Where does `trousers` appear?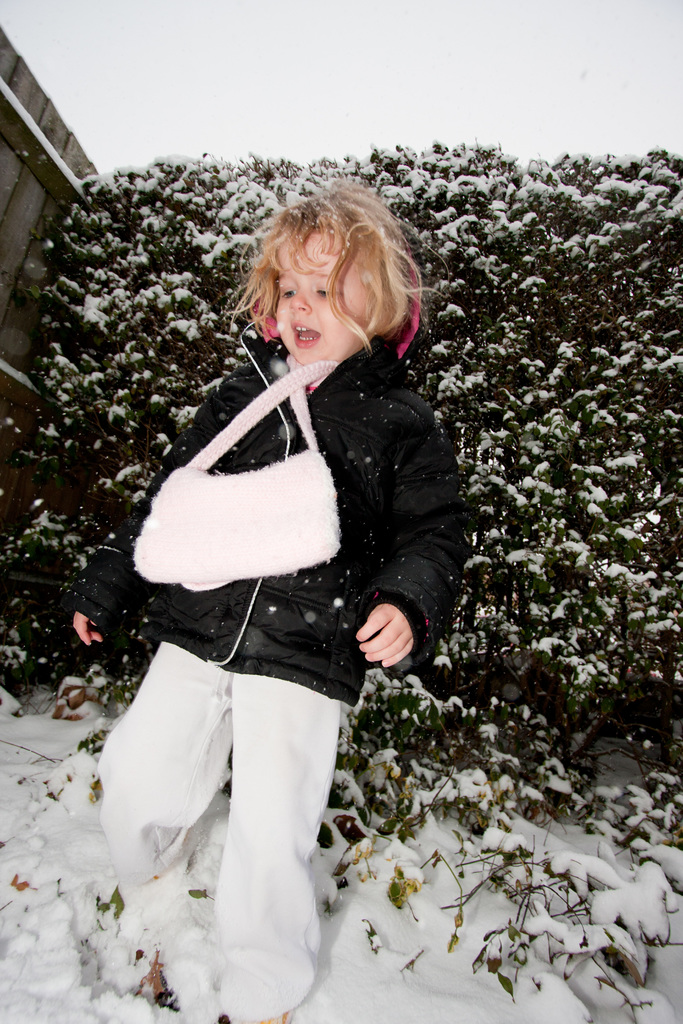
Appears at Rect(108, 657, 375, 984).
